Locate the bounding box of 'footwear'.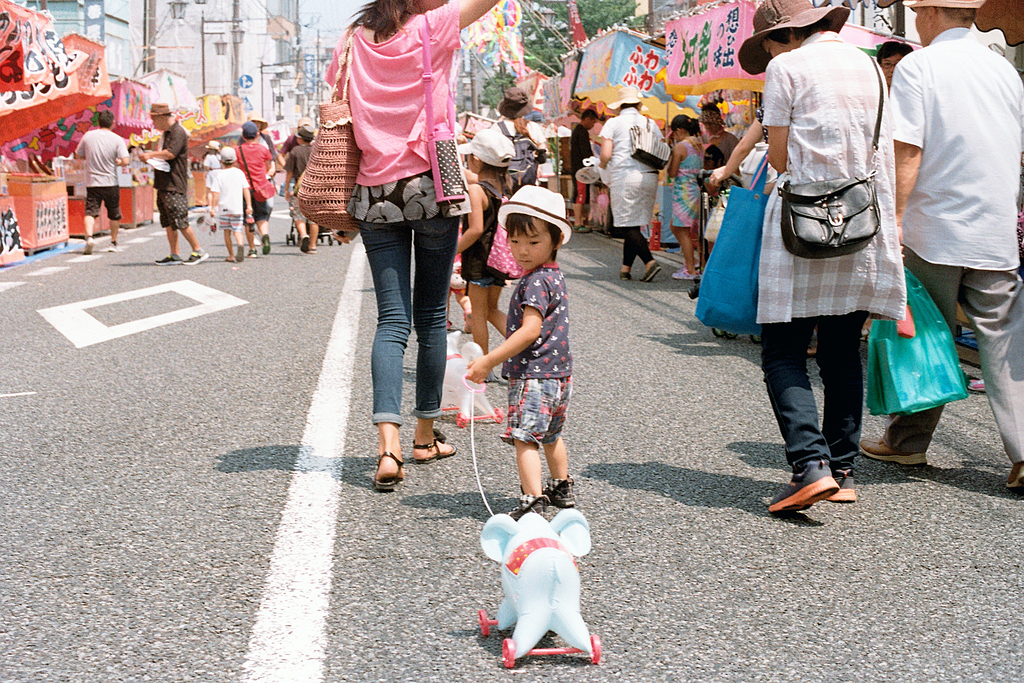
Bounding box: pyautogui.locateOnScreen(673, 268, 700, 278).
